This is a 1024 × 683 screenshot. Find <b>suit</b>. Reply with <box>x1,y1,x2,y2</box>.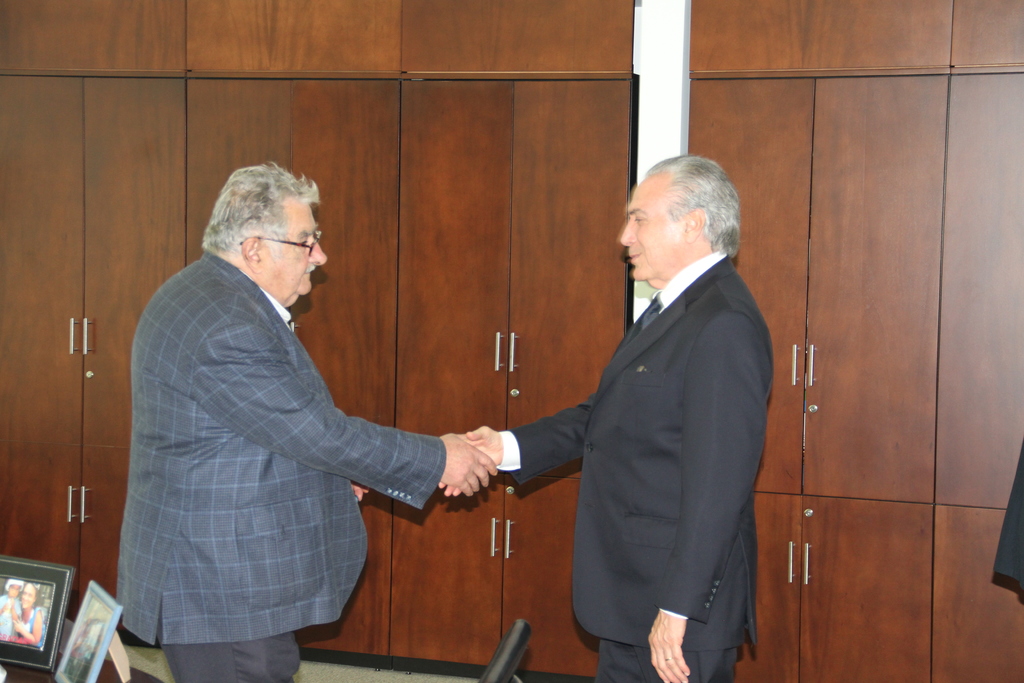
<box>111,248,450,682</box>.
